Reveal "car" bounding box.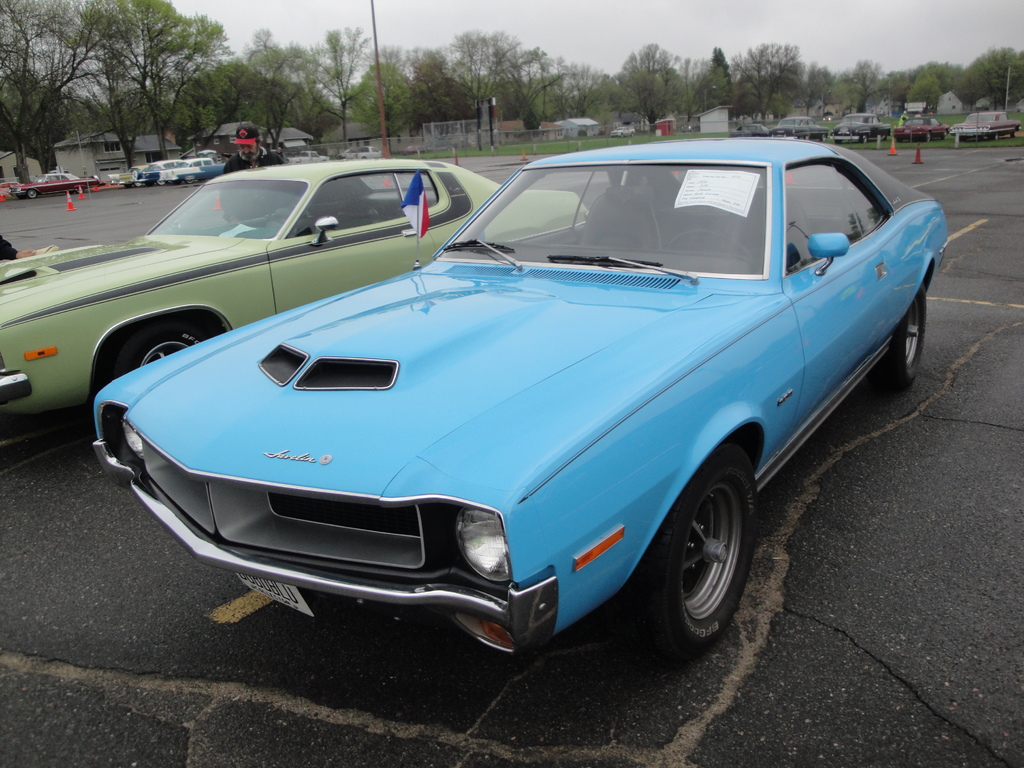
Revealed: x1=0 y1=147 x2=589 y2=442.
